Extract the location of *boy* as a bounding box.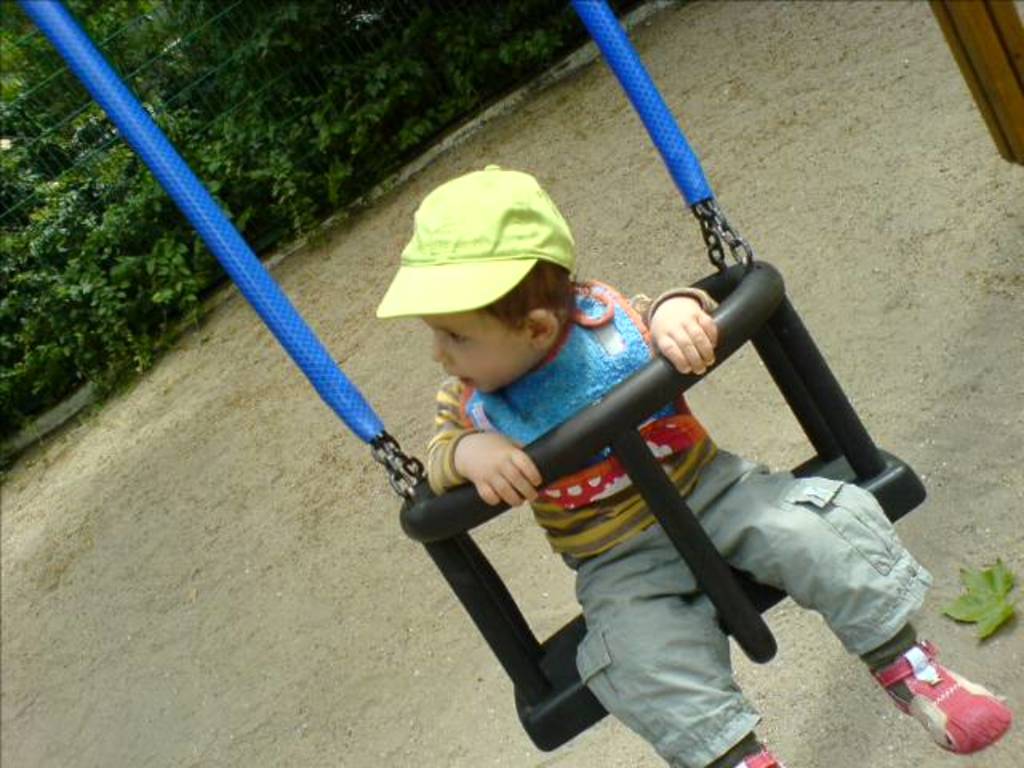
rect(374, 168, 1013, 766).
